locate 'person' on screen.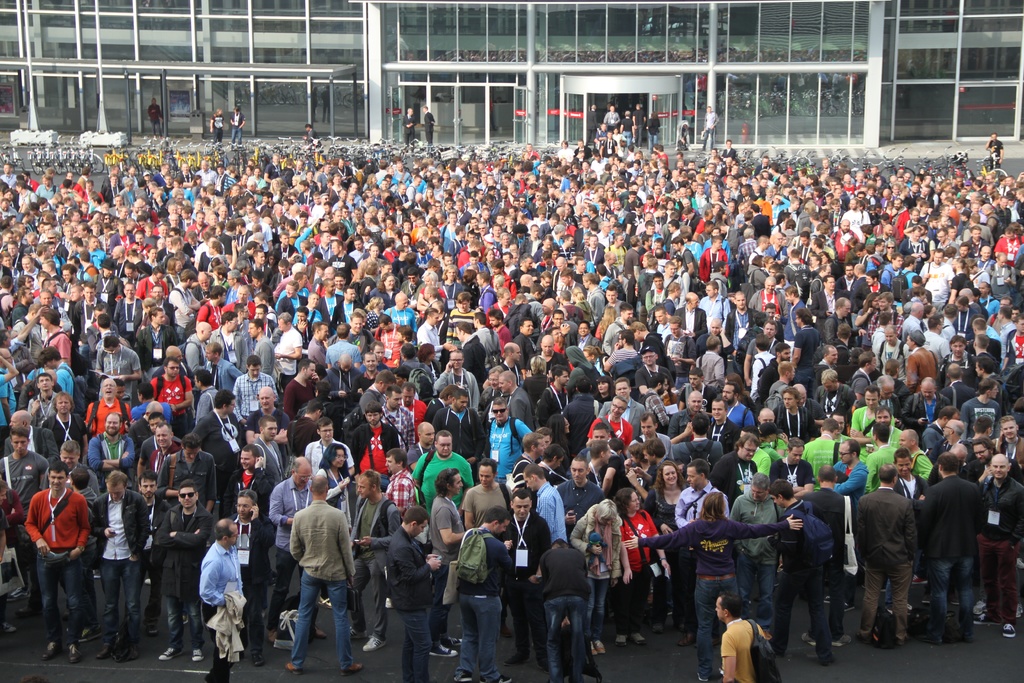
On screen at l=619, t=484, r=674, b=634.
